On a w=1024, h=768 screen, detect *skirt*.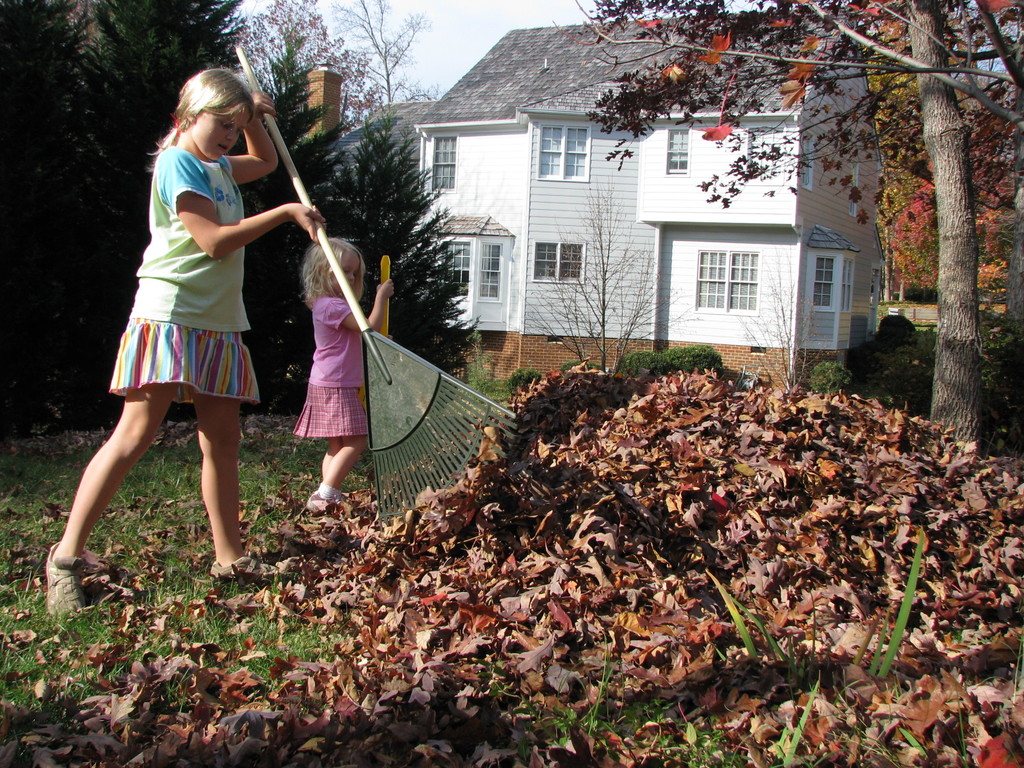
[x1=109, y1=319, x2=259, y2=402].
